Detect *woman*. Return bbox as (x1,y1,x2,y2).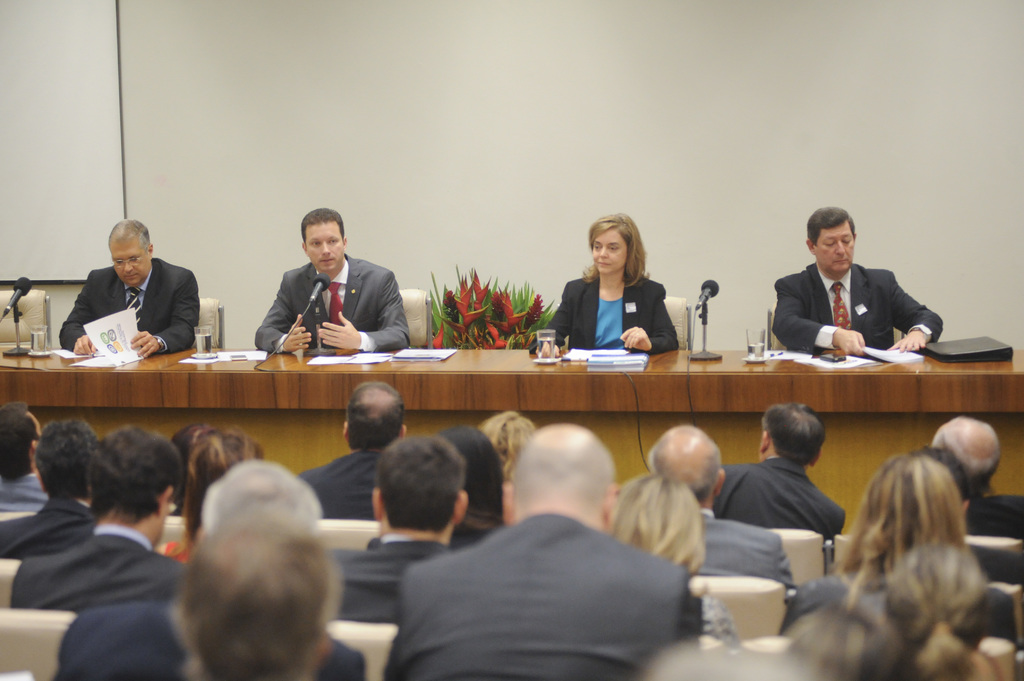
(536,223,690,359).
